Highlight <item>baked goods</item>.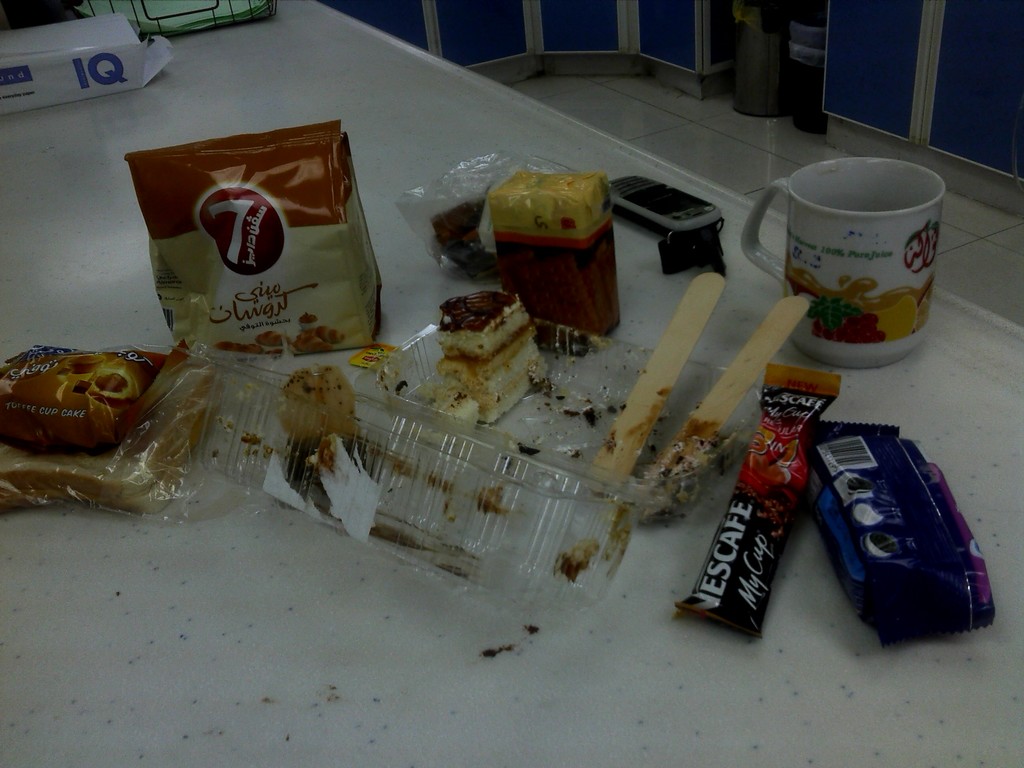
Highlighted region: <region>93, 373, 128, 394</region>.
